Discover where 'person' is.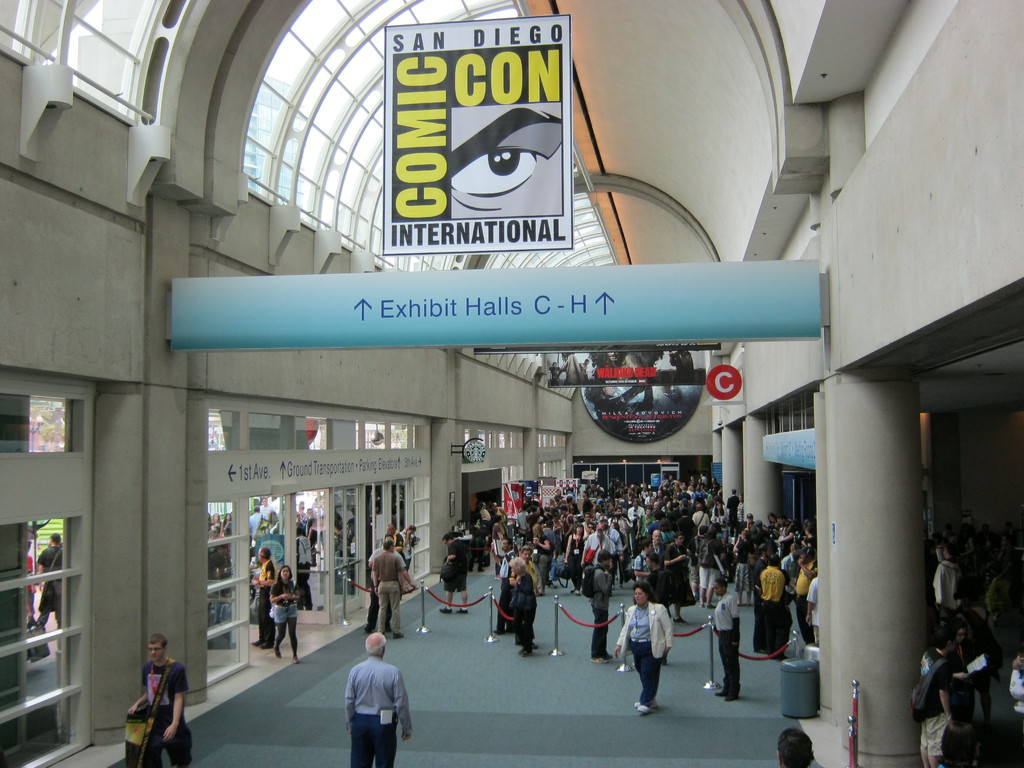
Discovered at 248 544 276 650.
